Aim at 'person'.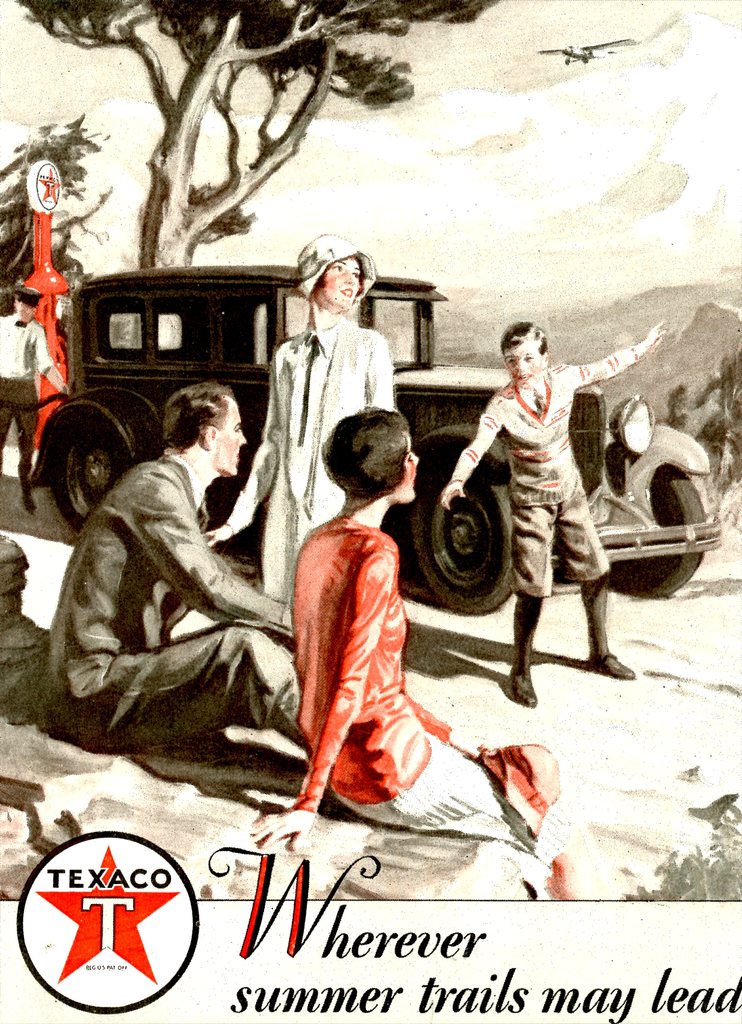
Aimed at [255,395,586,908].
